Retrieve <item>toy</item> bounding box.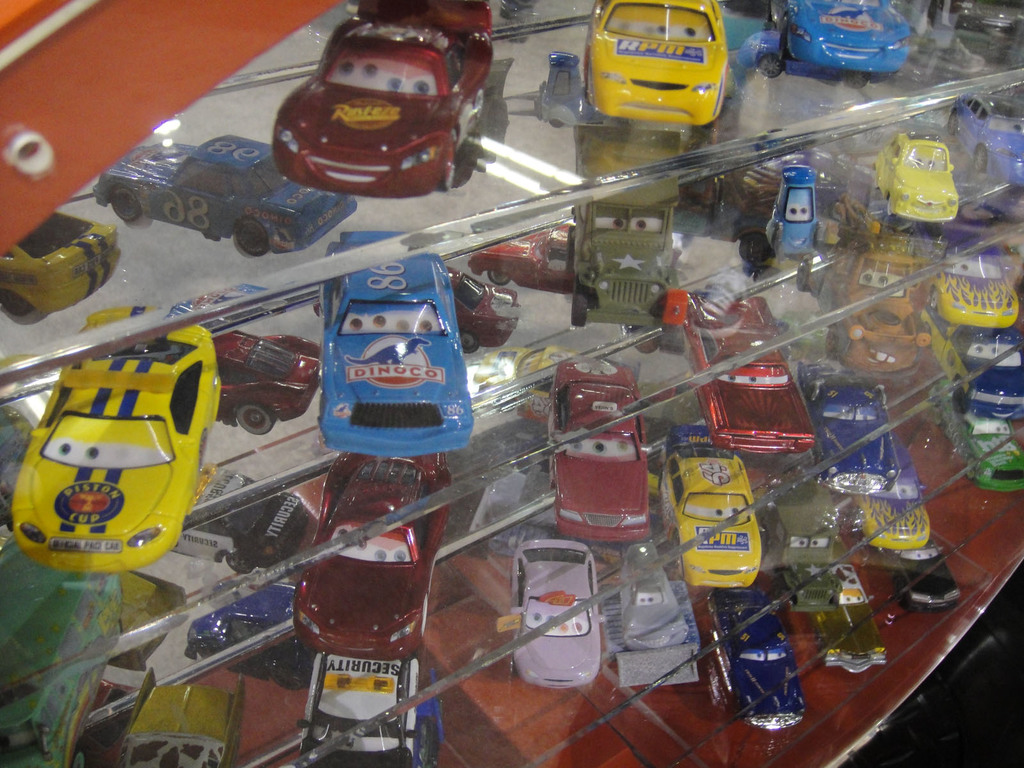
Bounding box: bbox=[188, 582, 331, 685].
